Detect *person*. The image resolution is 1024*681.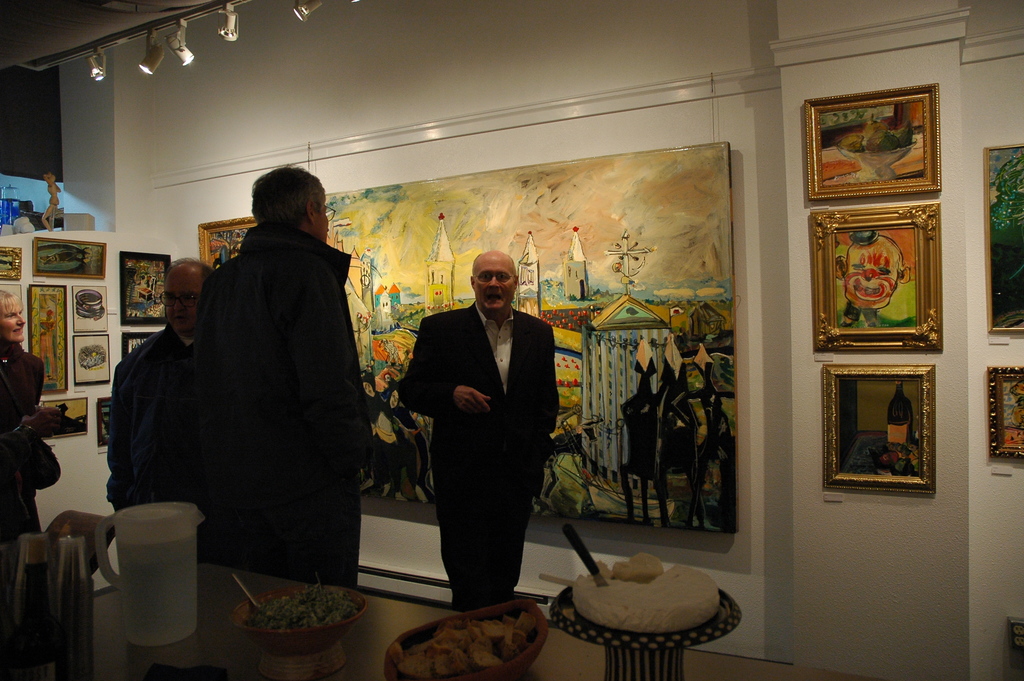
detection(412, 229, 571, 622).
